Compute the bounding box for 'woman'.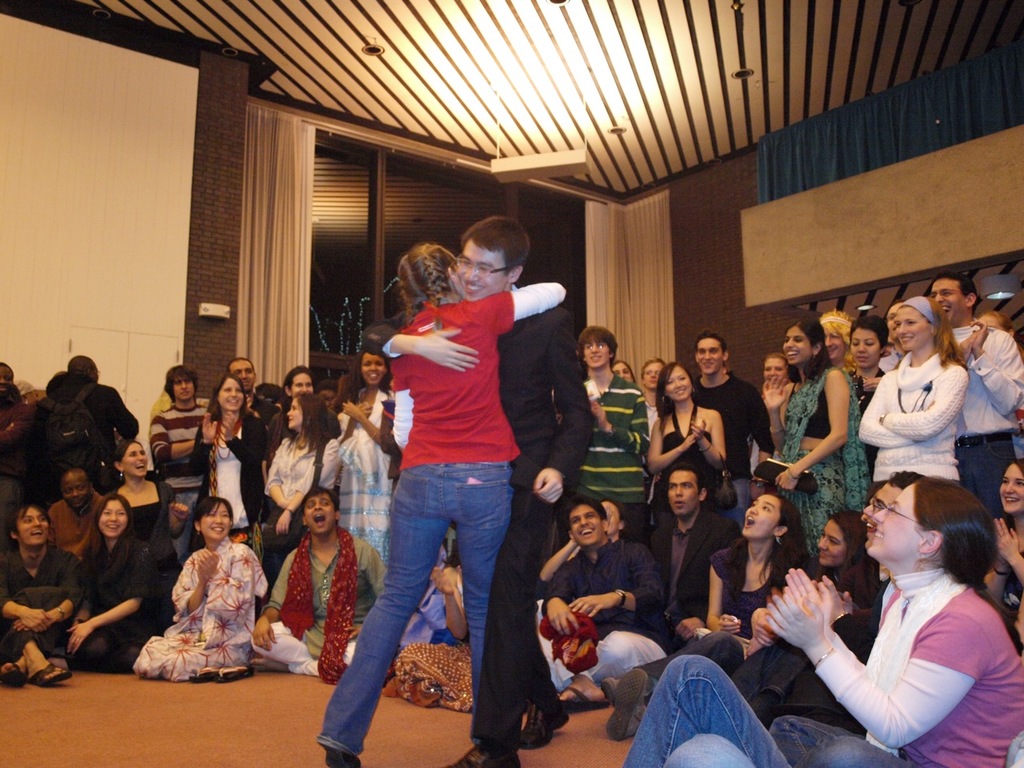
rect(647, 361, 729, 527).
